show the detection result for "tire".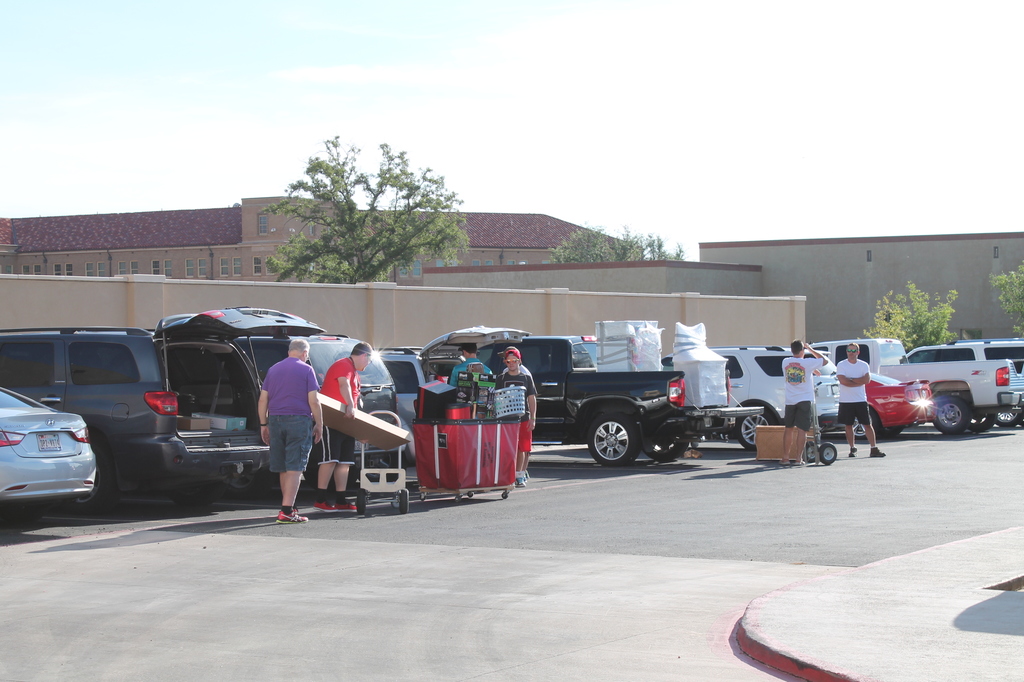
737, 405, 783, 446.
